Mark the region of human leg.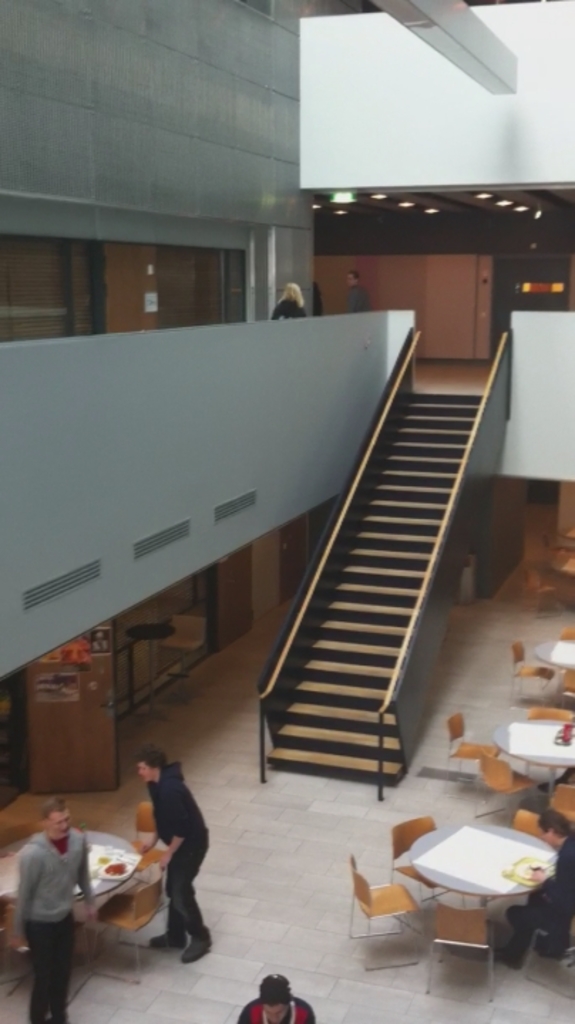
Region: rect(164, 835, 213, 964).
